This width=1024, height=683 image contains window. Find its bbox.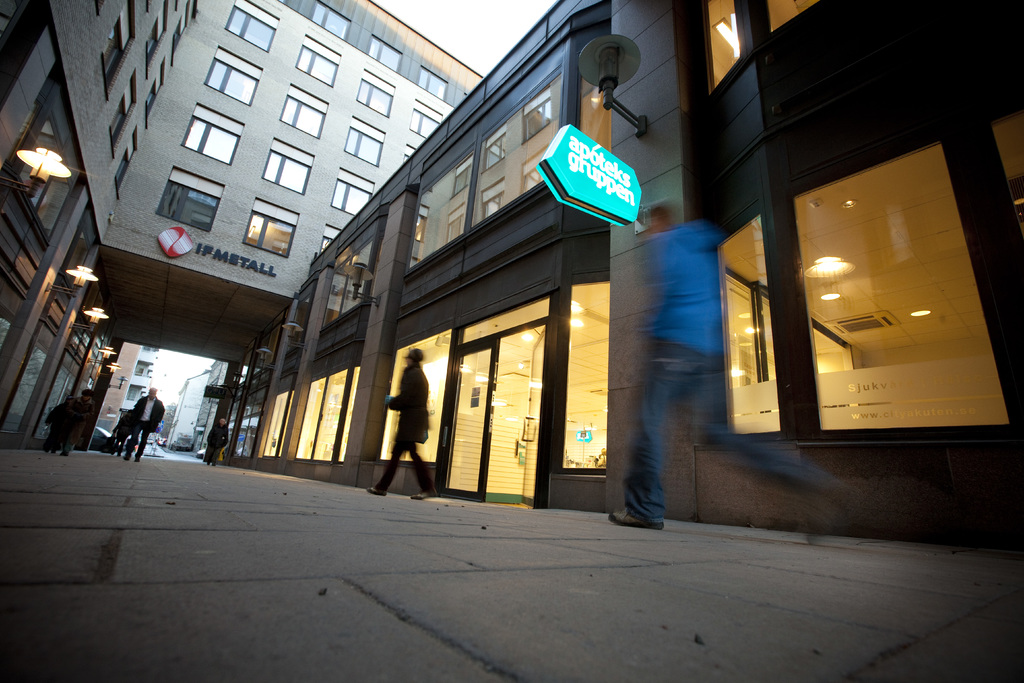
bbox(772, 114, 990, 442).
